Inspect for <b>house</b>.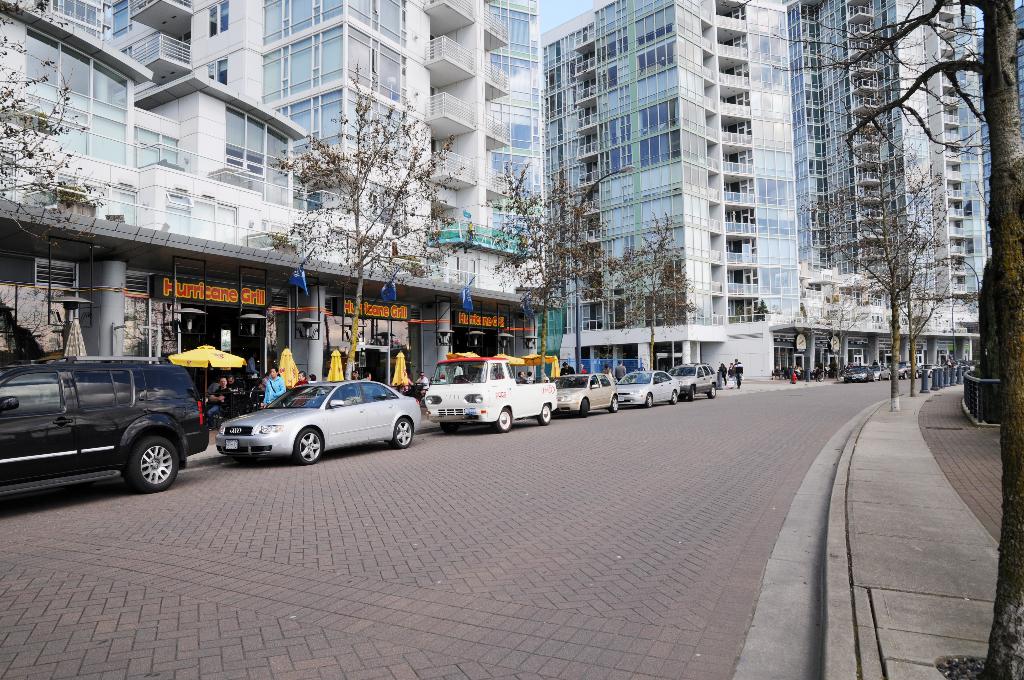
Inspection: box=[425, 4, 547, 300].
